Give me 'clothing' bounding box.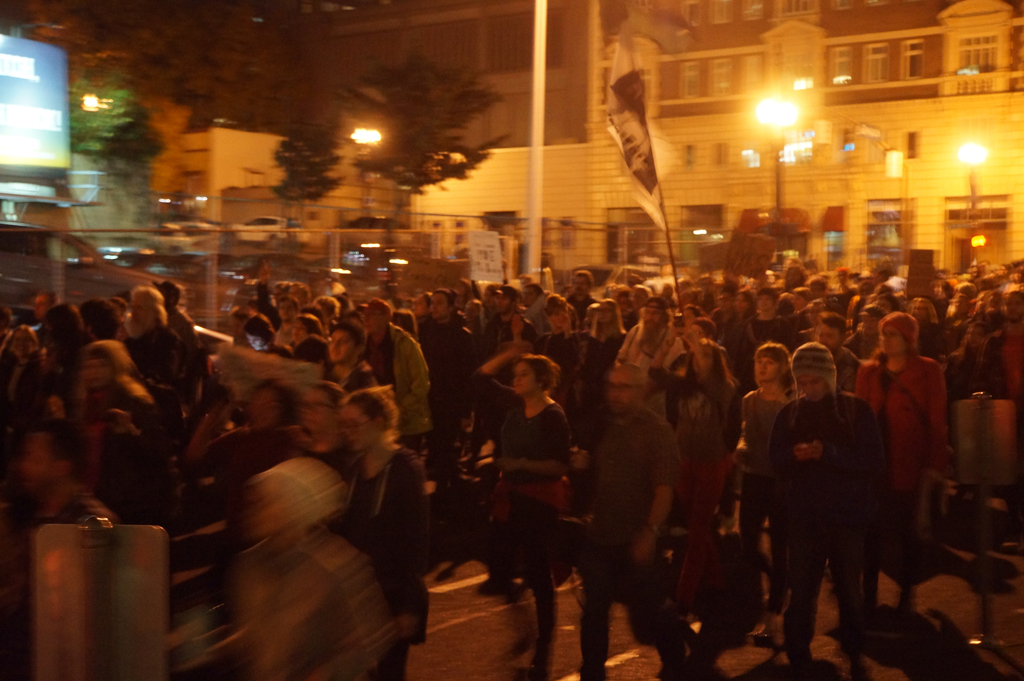
[584,410,669,548].
